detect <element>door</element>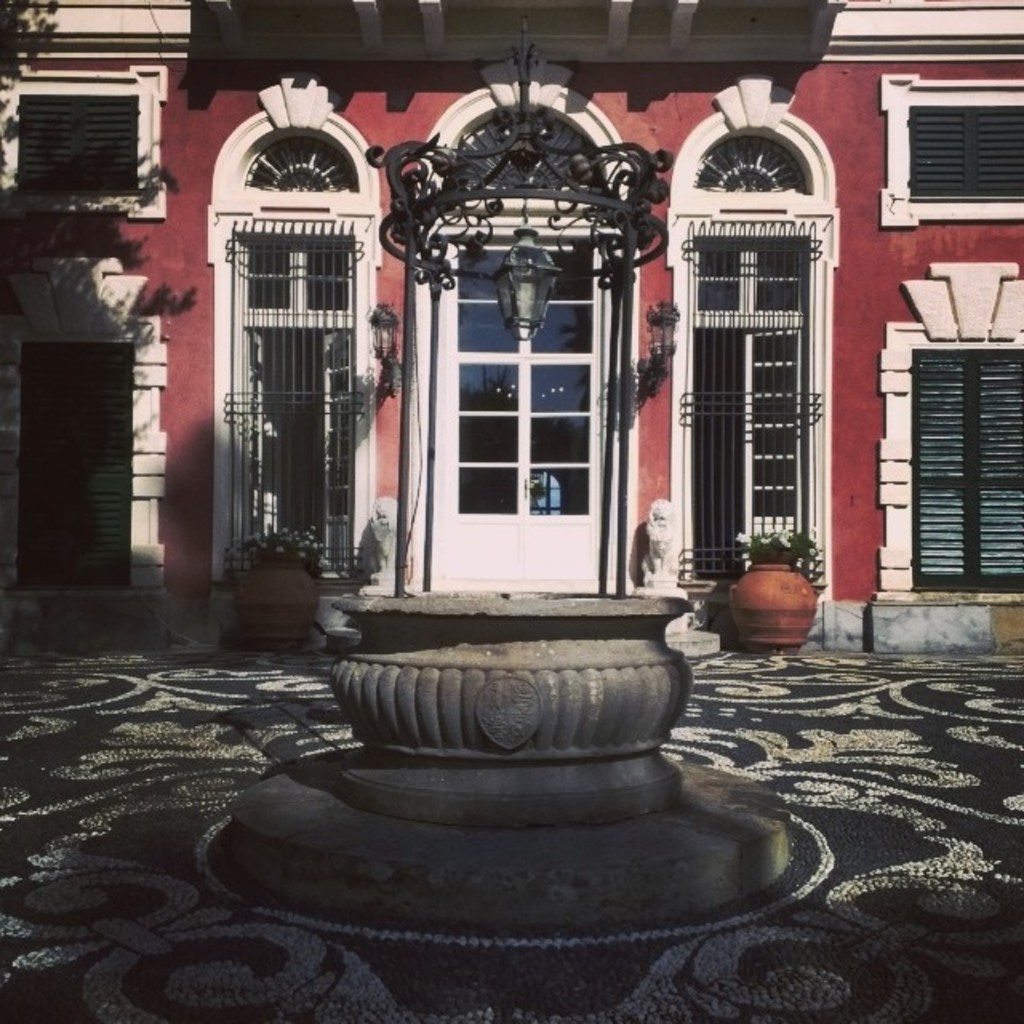
Rect(432, 234, 626, 595)
